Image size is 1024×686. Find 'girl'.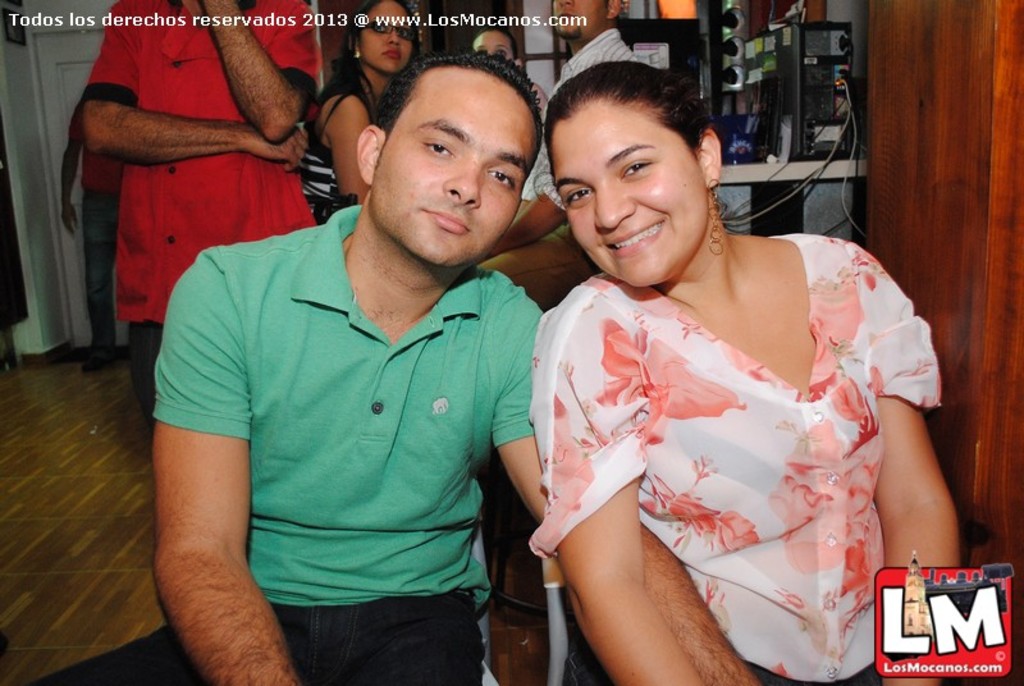
(296,0,420,227).
